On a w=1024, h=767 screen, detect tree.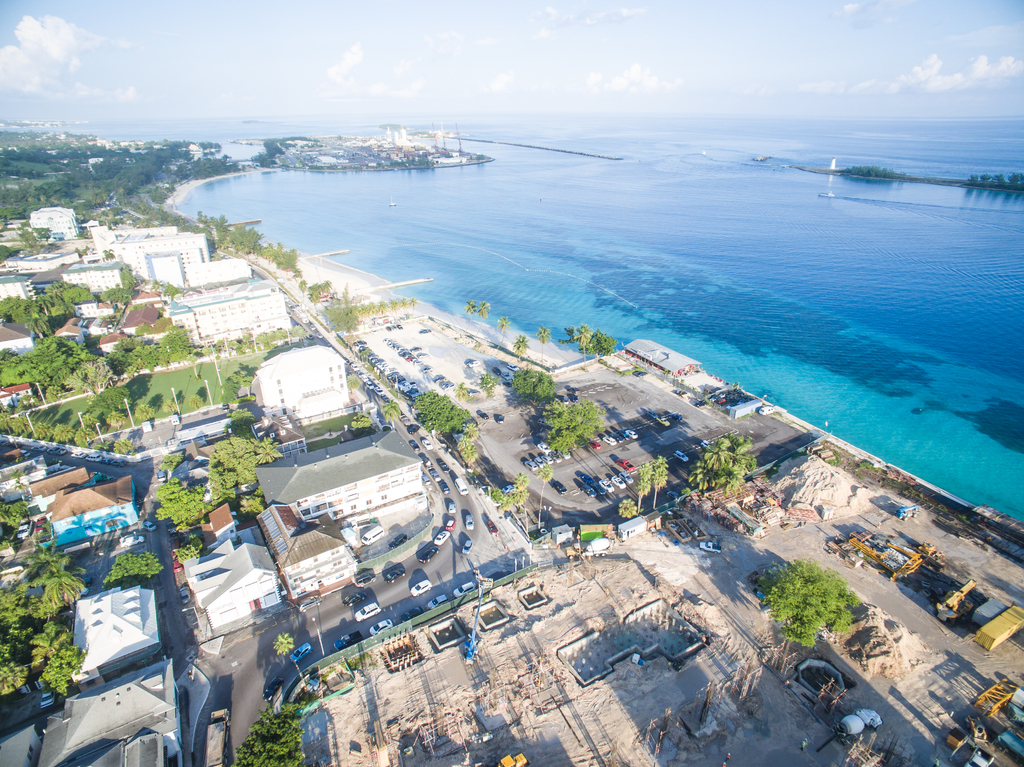
detection(59, 351, 105, 391).
